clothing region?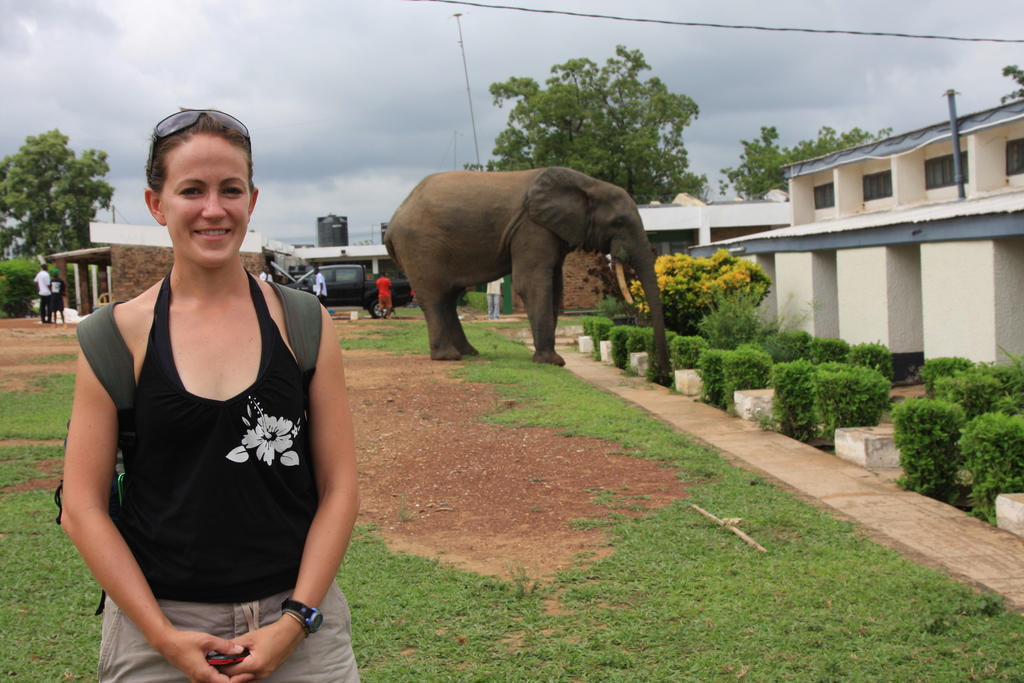
locate(378, 277, 395, 313)
